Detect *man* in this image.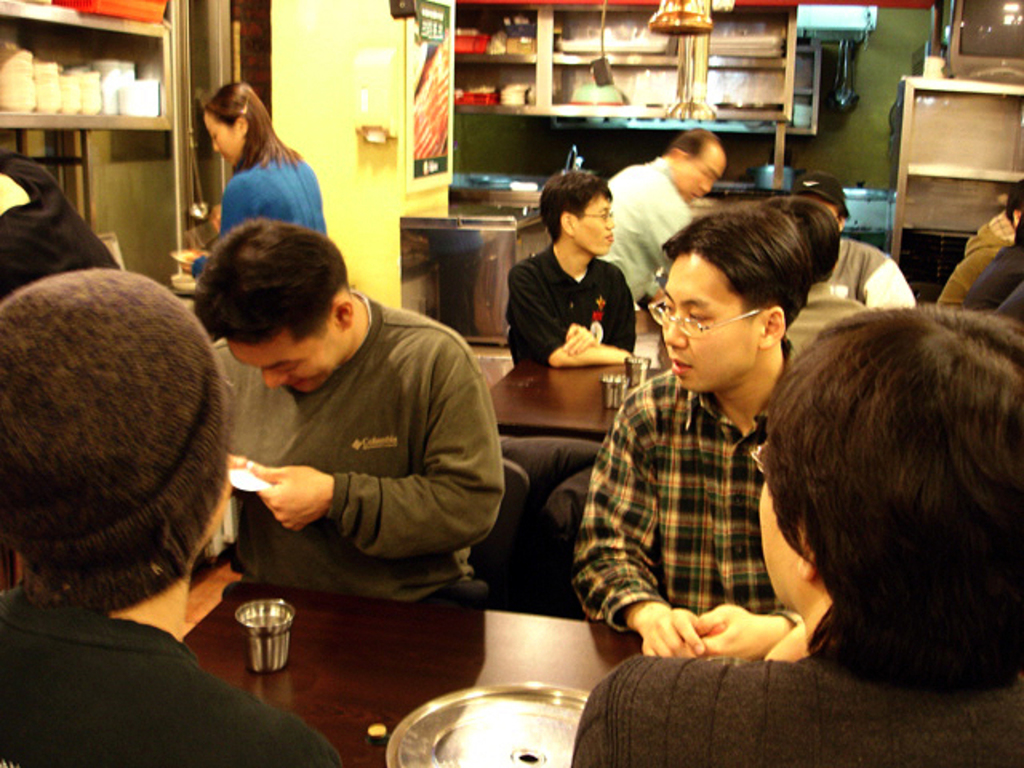
Detection: box=[0, 269, 338, 766].
